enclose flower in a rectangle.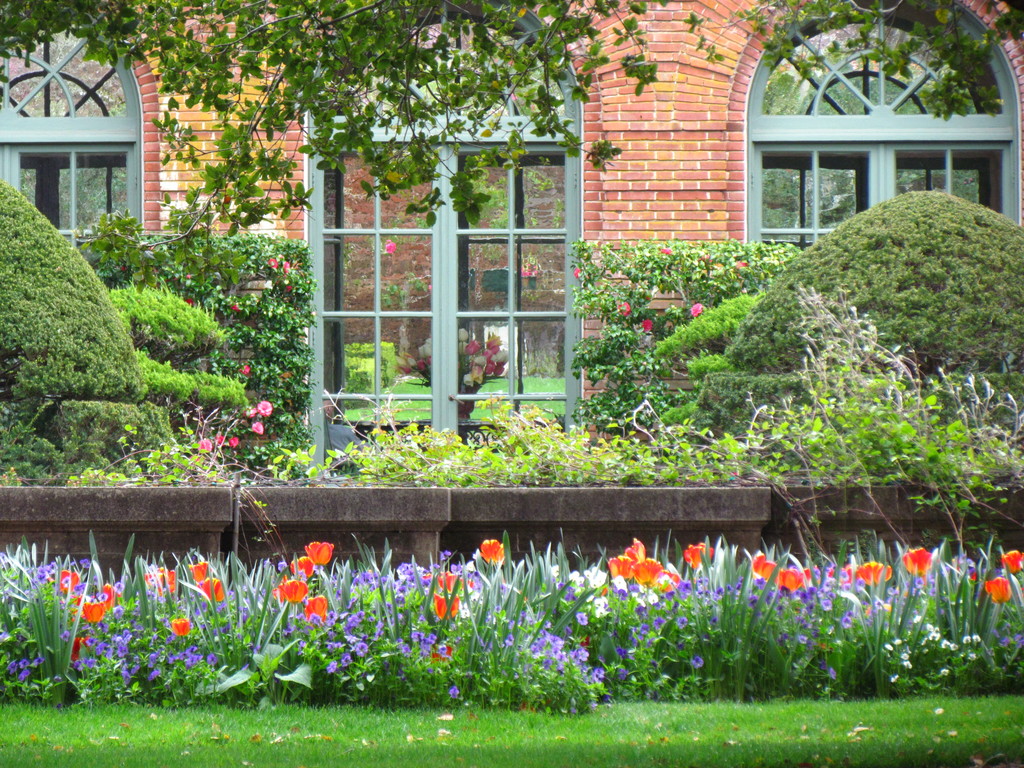
{"left": 214, "top": 433, "right": 226, "bottom": 449}.
